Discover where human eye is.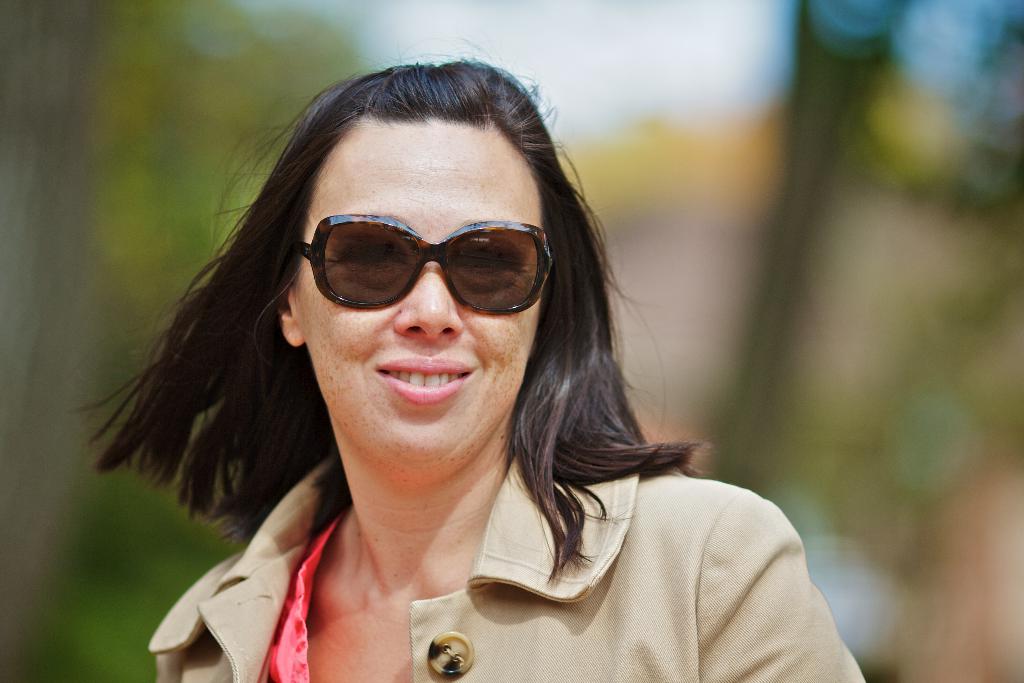
Discovered at 334 241 399 274.
